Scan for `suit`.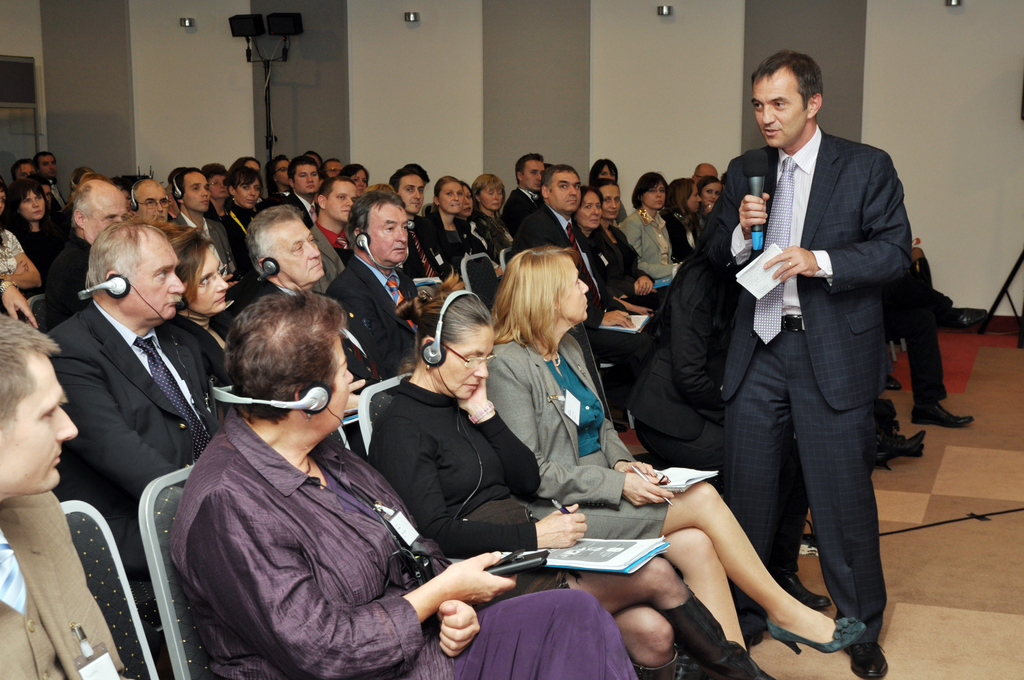
Scan result: BBox(615, 208, 674, 270).
